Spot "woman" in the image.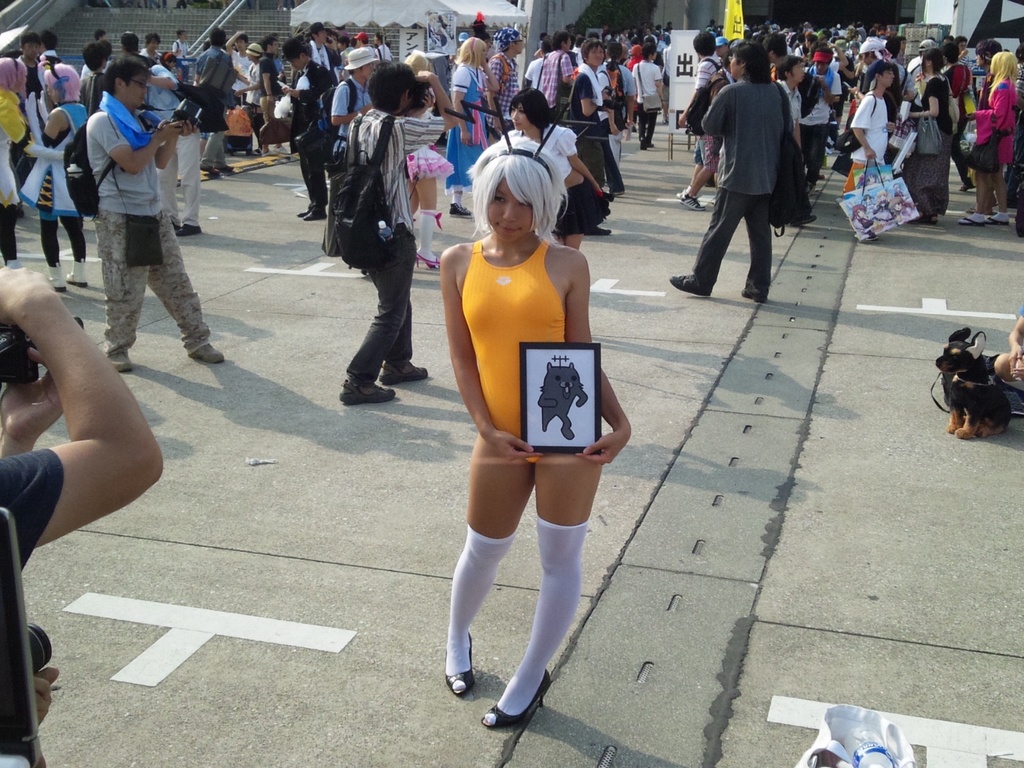
"woman" found at [498, 86, 609, 248].
